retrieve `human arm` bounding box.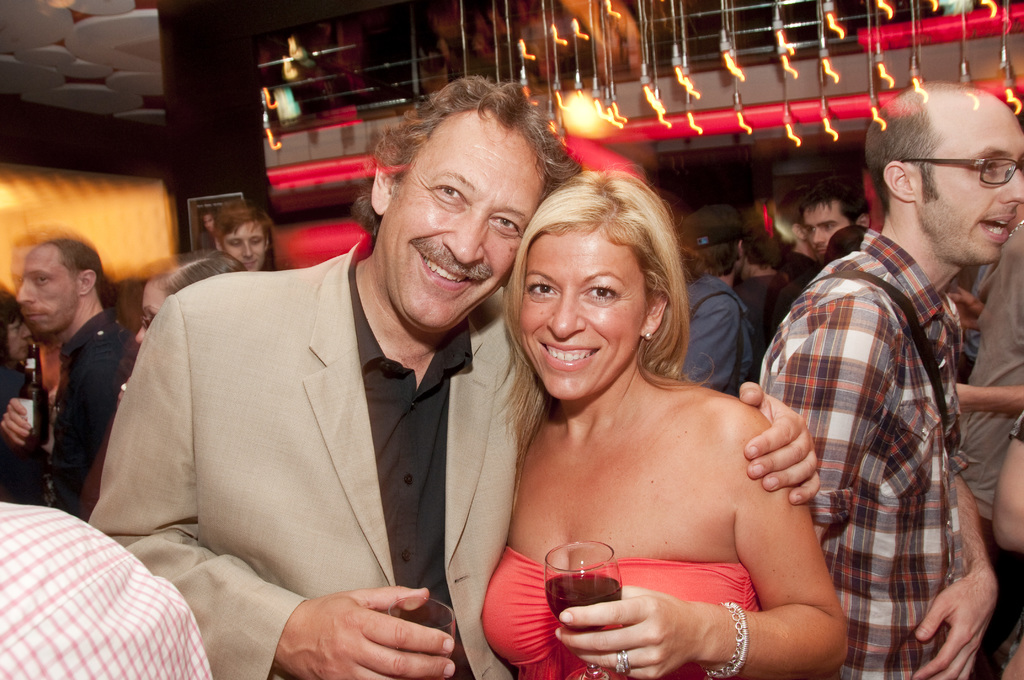
Bounding box: detection(740, 382, 819, 508).
